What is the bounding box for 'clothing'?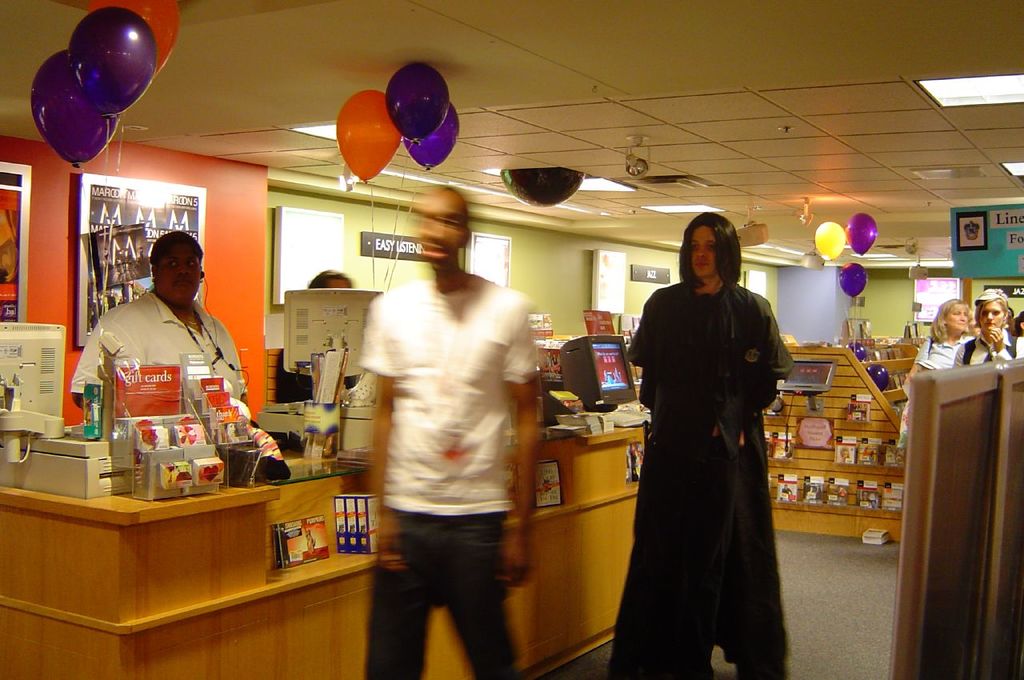
[x1=618, y1=264, x2=808, y2=649].
